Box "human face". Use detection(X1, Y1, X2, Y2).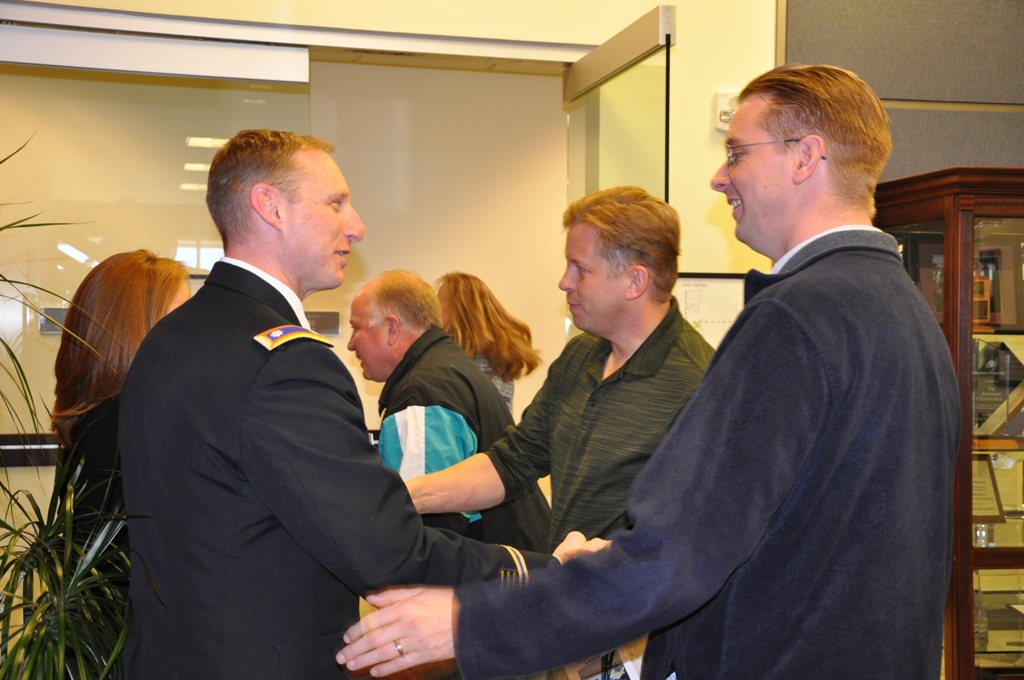
detection(559, 223, 628, 331).
